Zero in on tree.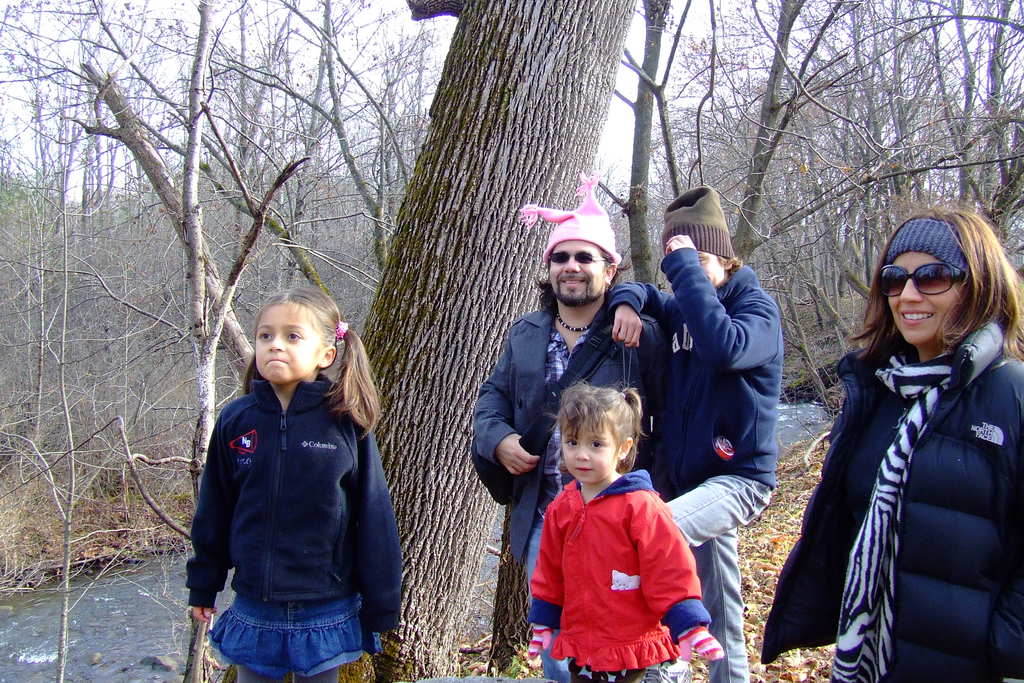
Zeroed in: <bbox>212, 0, 628, 680</bbox>.
